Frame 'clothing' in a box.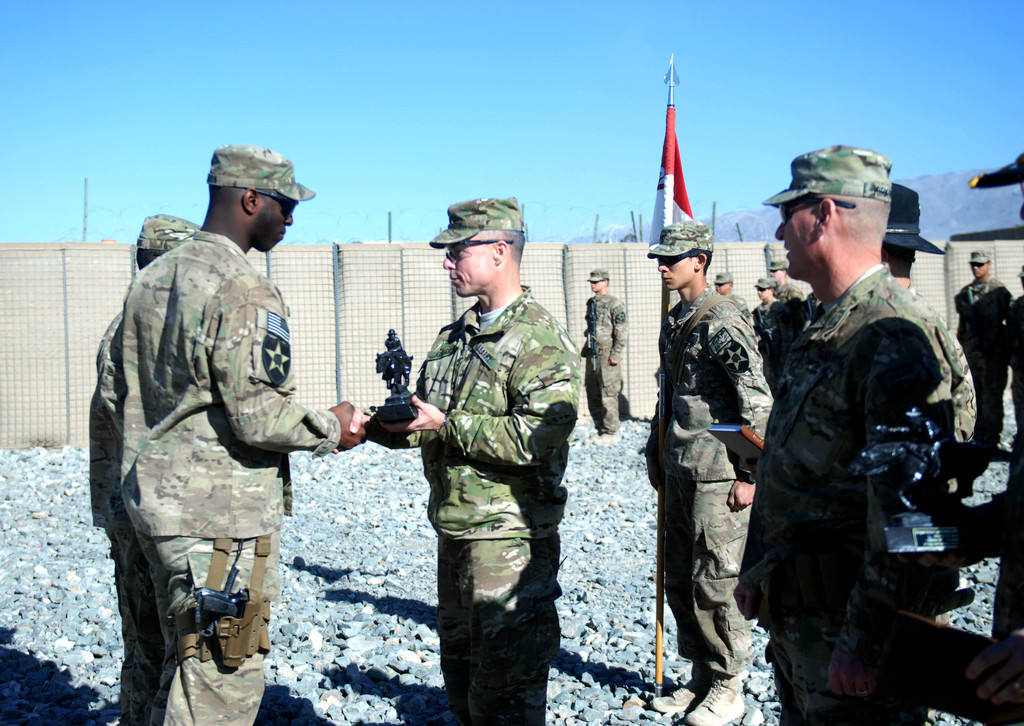
l=952, t=277, r=1008, b=456.
